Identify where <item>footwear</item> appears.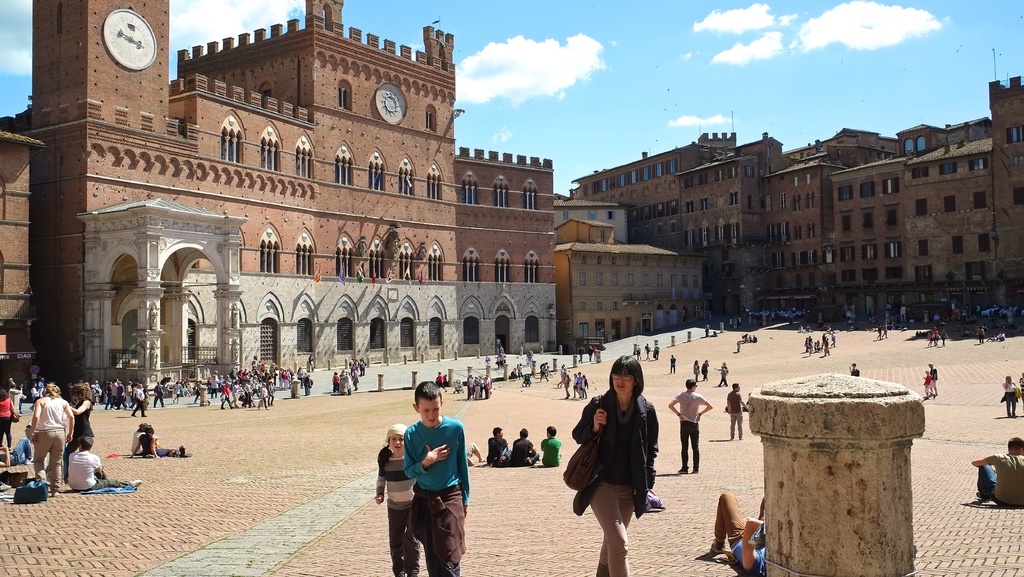
Appears at rect(714, 542, 723, 551).
